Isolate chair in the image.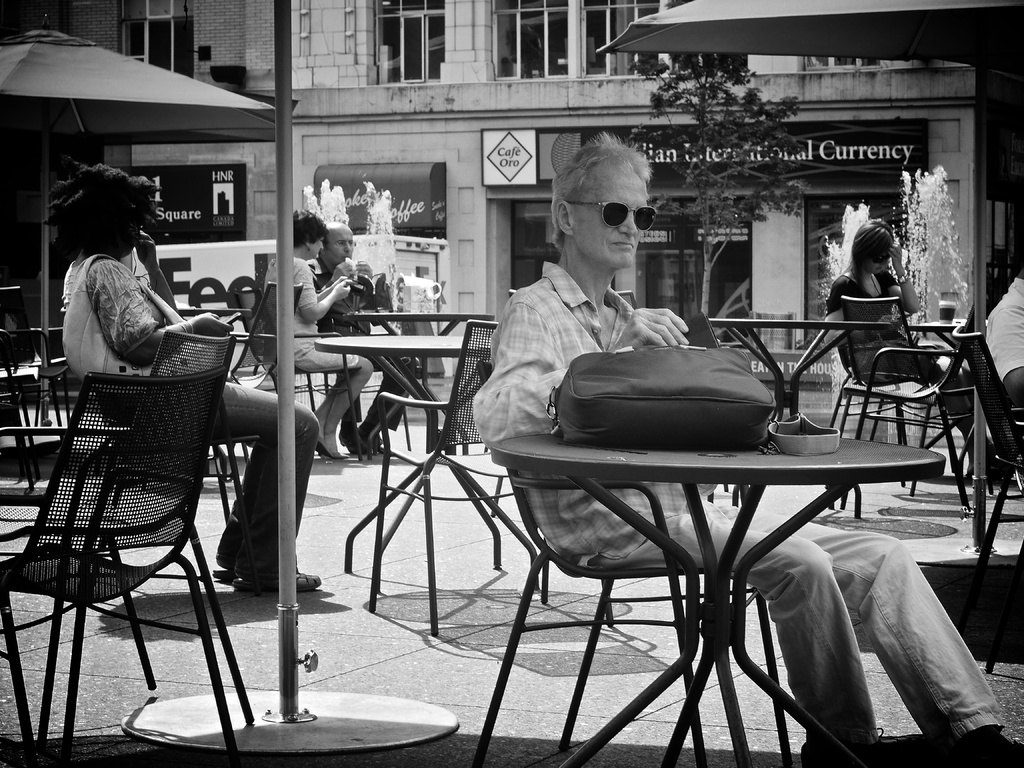
Isolated region: {"left": 856, "top": 310, "right": 977, "bottom": 529}.
